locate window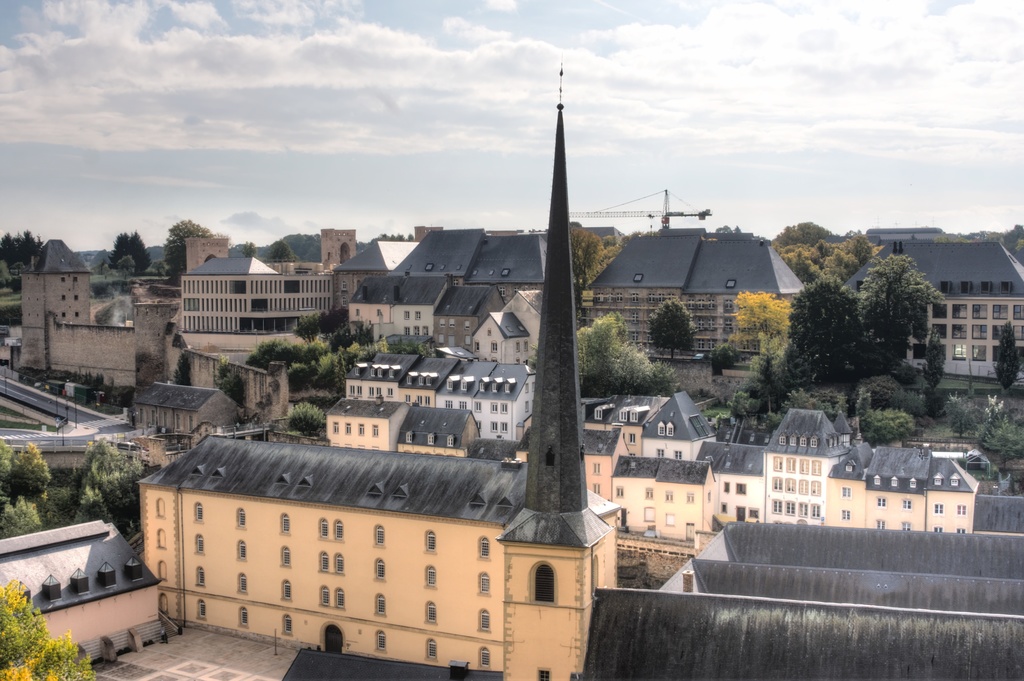
(x1=374, y1=522, x2=388, y2=549)
